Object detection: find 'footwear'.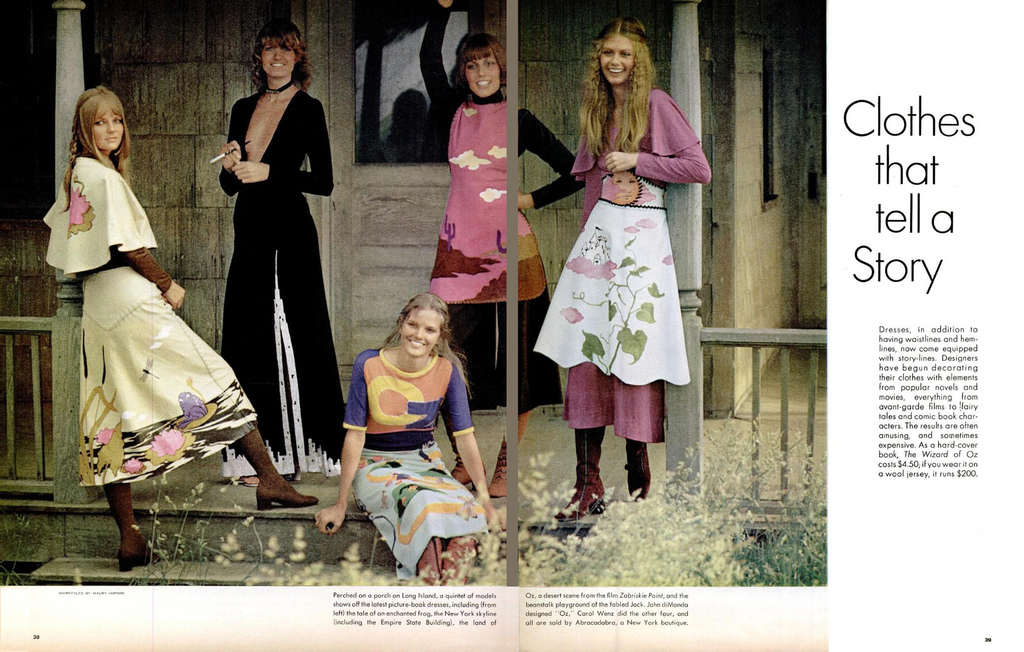
x1=628 y1=439 x2=653 y2=500.
